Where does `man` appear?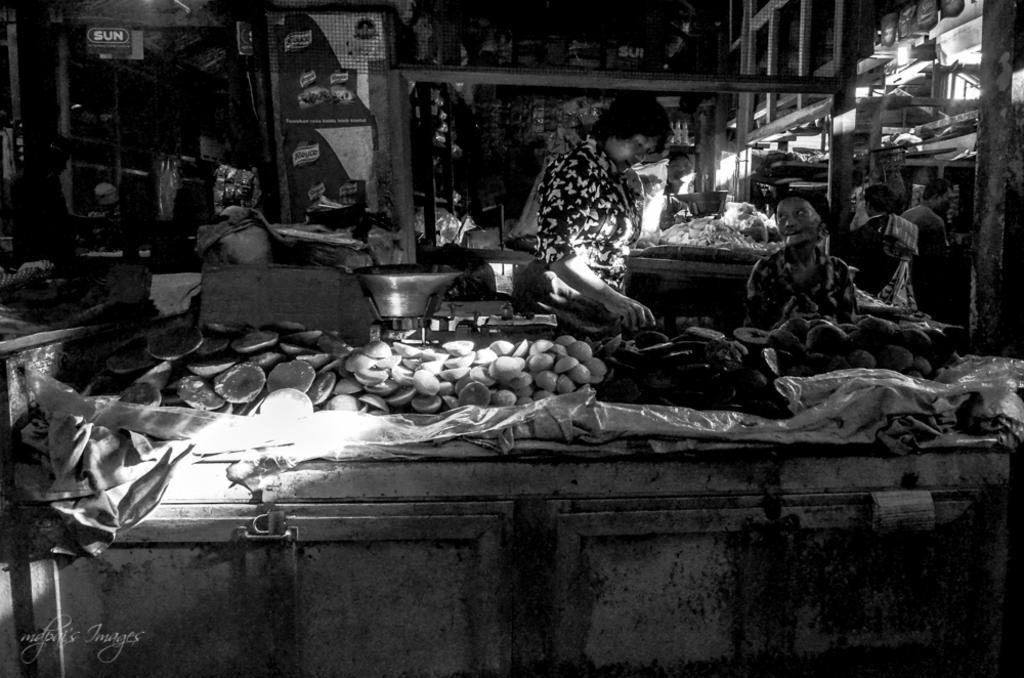
Appears at {"x1": 899, "y1": 179, "x2": 951, "y2": 322}.
